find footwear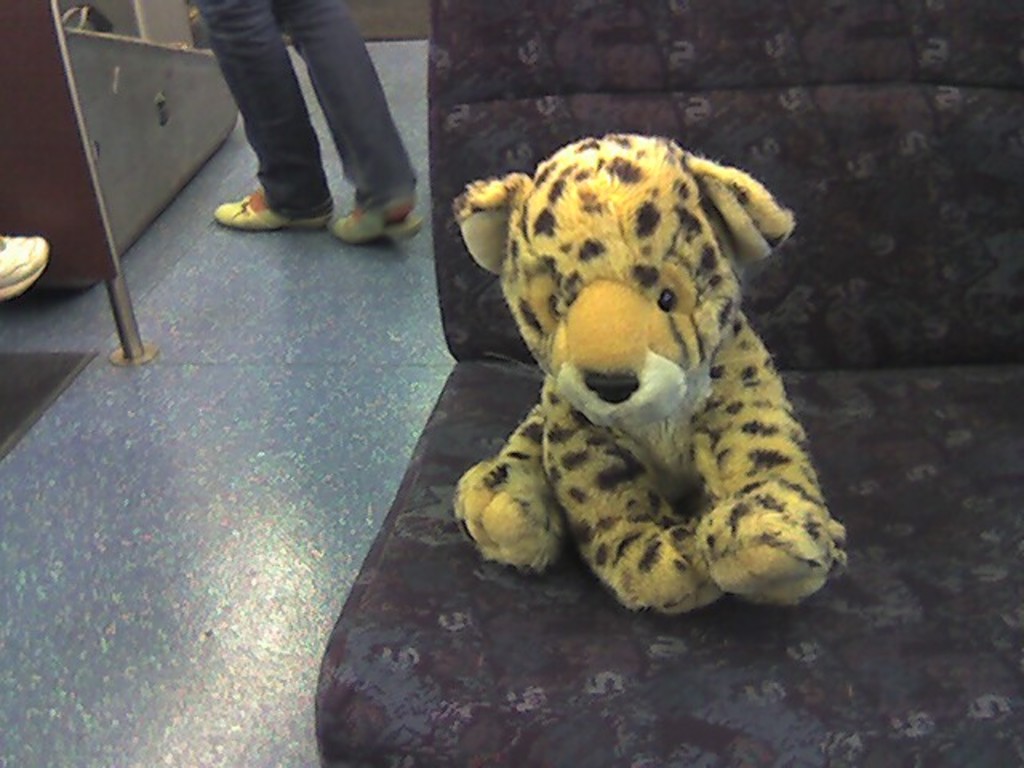
pyautogui.locateOnScreen(0, 234, 53, 301)
